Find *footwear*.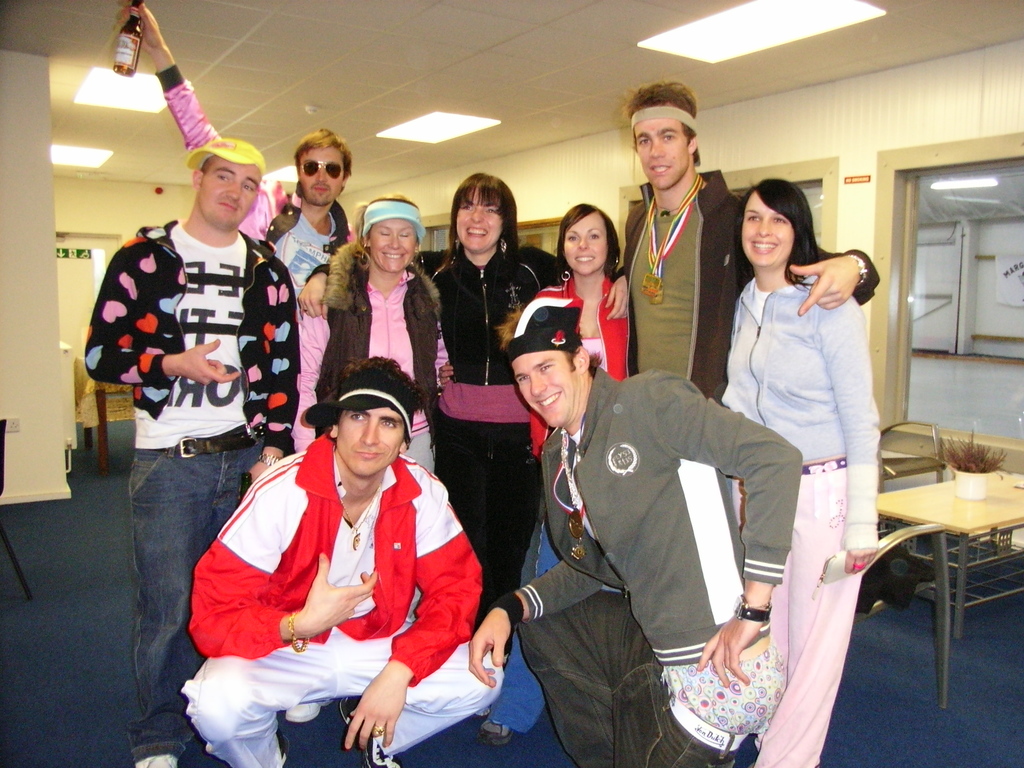
bbox=[130, 753, 175, 767].
